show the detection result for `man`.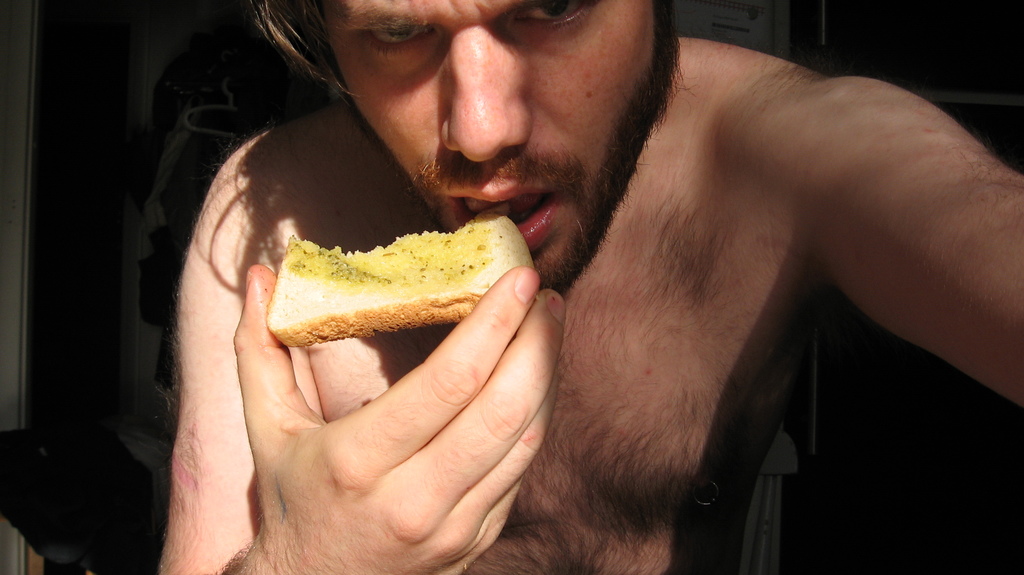
{"x1": 266, "y1": 0, "x2": 1007, "y2": 554}.
